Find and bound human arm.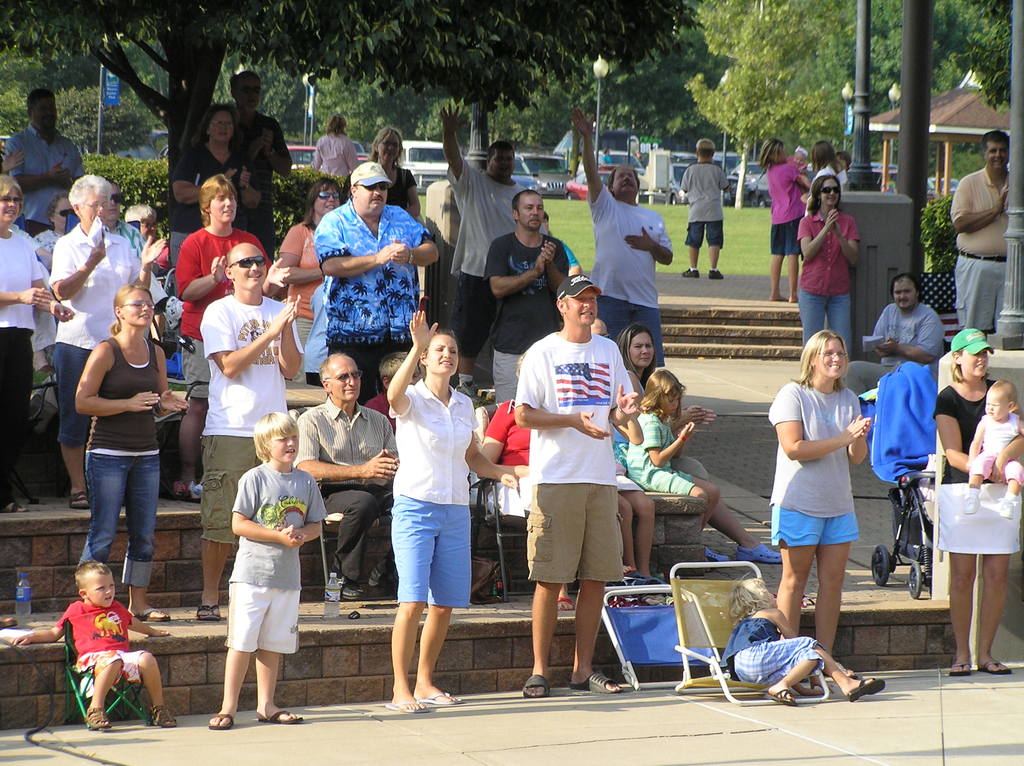
Bound: x1=771 y1=607 x2=805 y2=641.
